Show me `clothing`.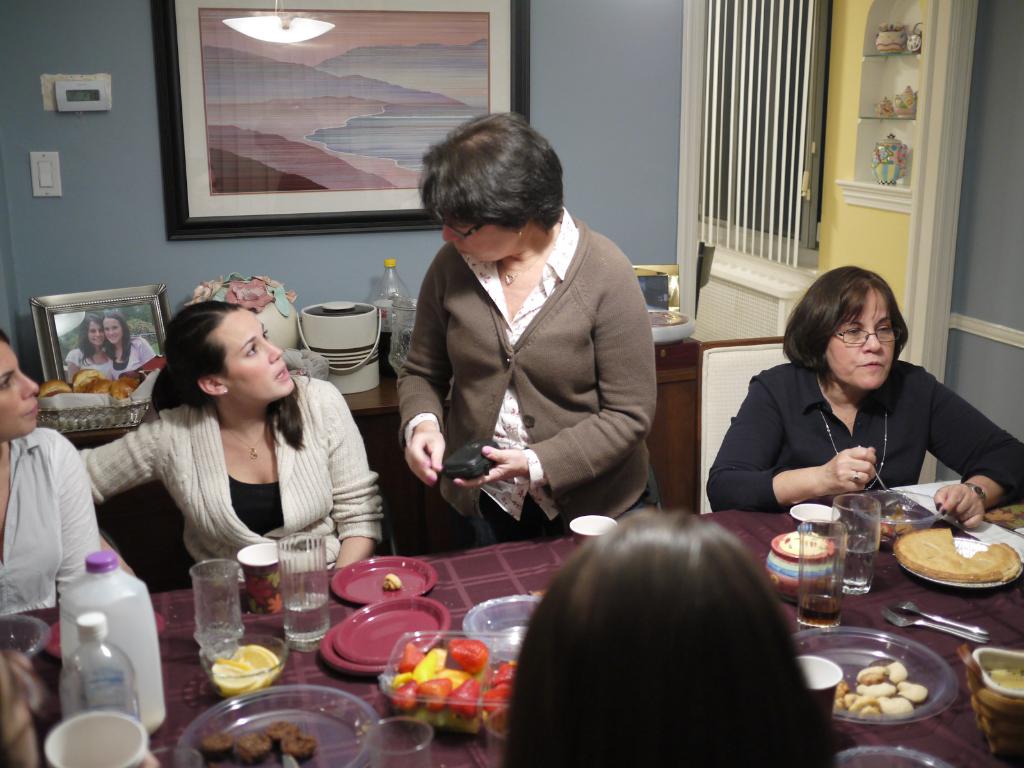
`clothing` is here: detection(707, 358, 1023, 514).
